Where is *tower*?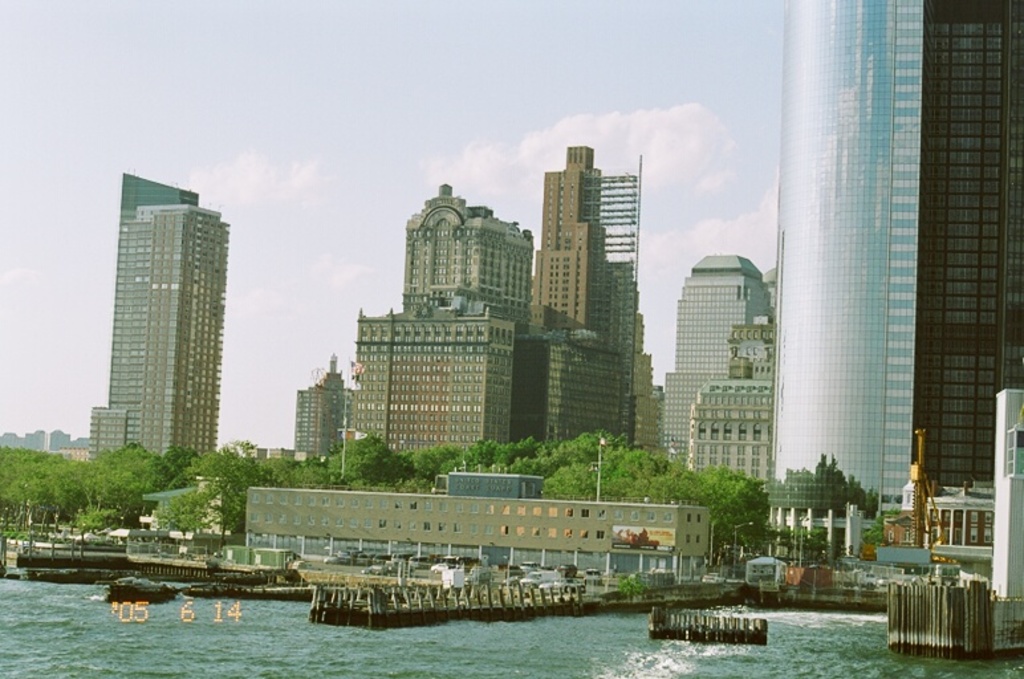
box(528, 145, 639, 442).
